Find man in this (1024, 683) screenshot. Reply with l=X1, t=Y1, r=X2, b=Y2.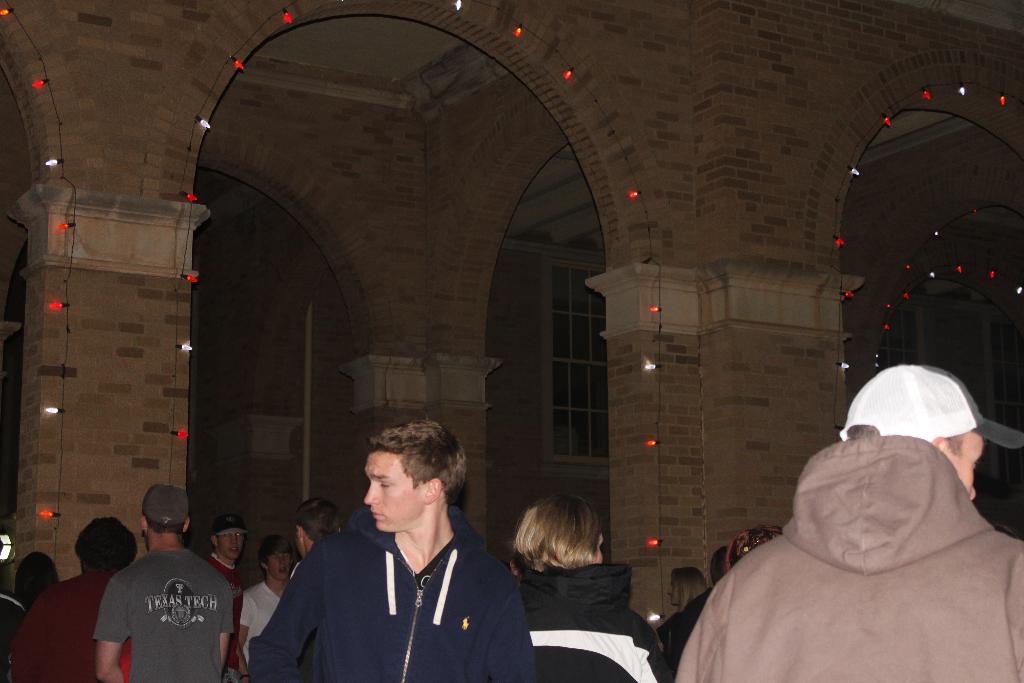
l=263, t=424, r=532, b=679.
